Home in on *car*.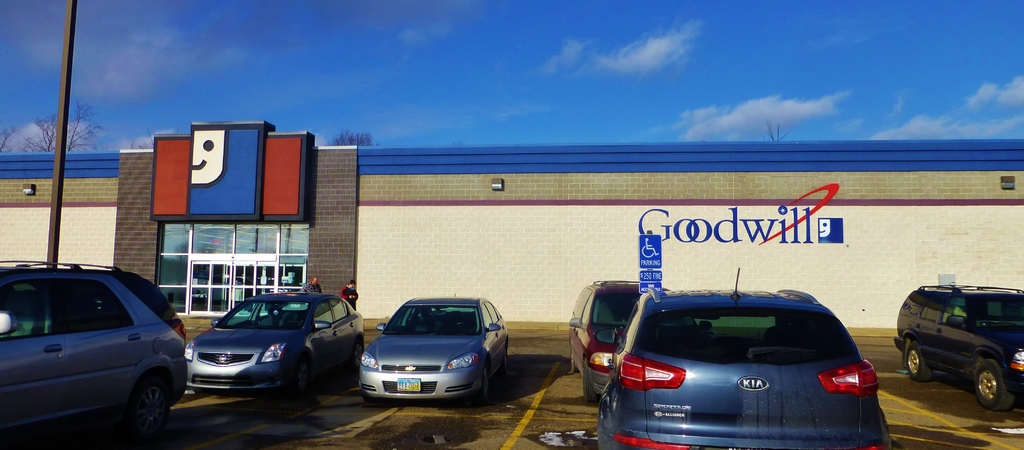
Homed in at region(362, 295, 510, 408).
